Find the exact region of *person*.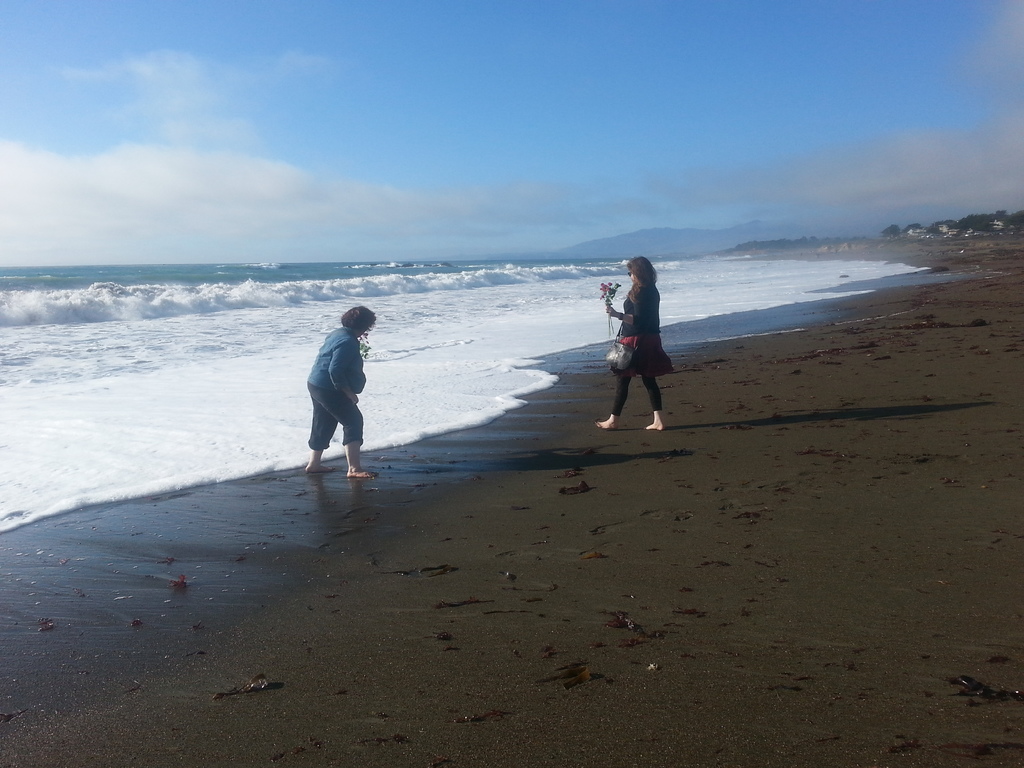
Exact region: (601, 250, 675, 431).
